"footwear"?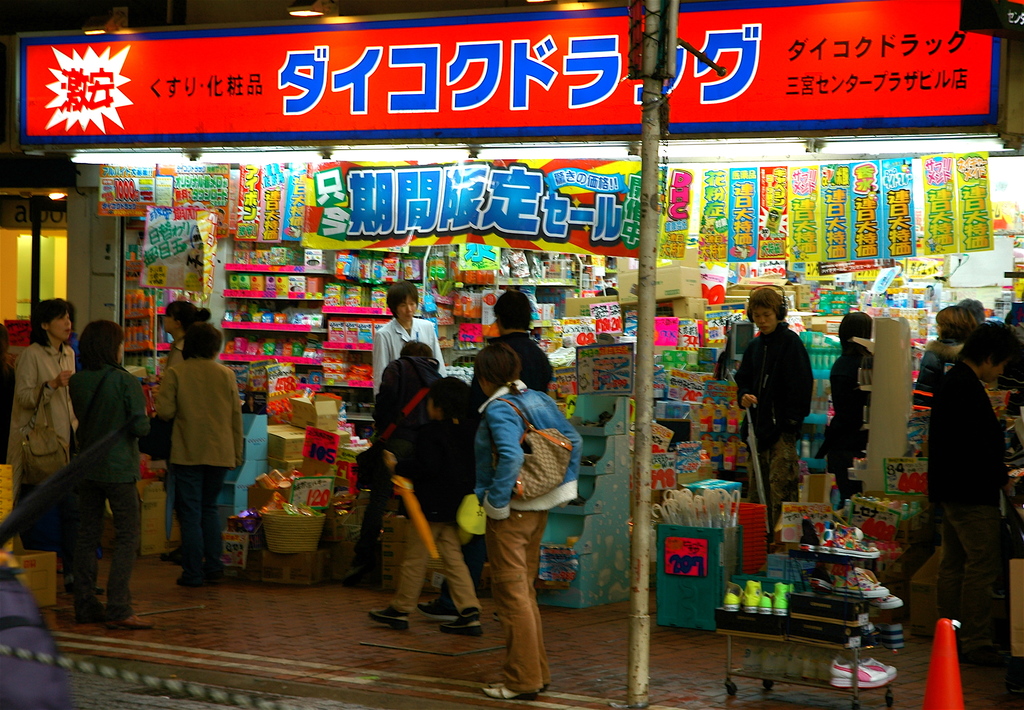
Rect(176, 575, 201, 588)
